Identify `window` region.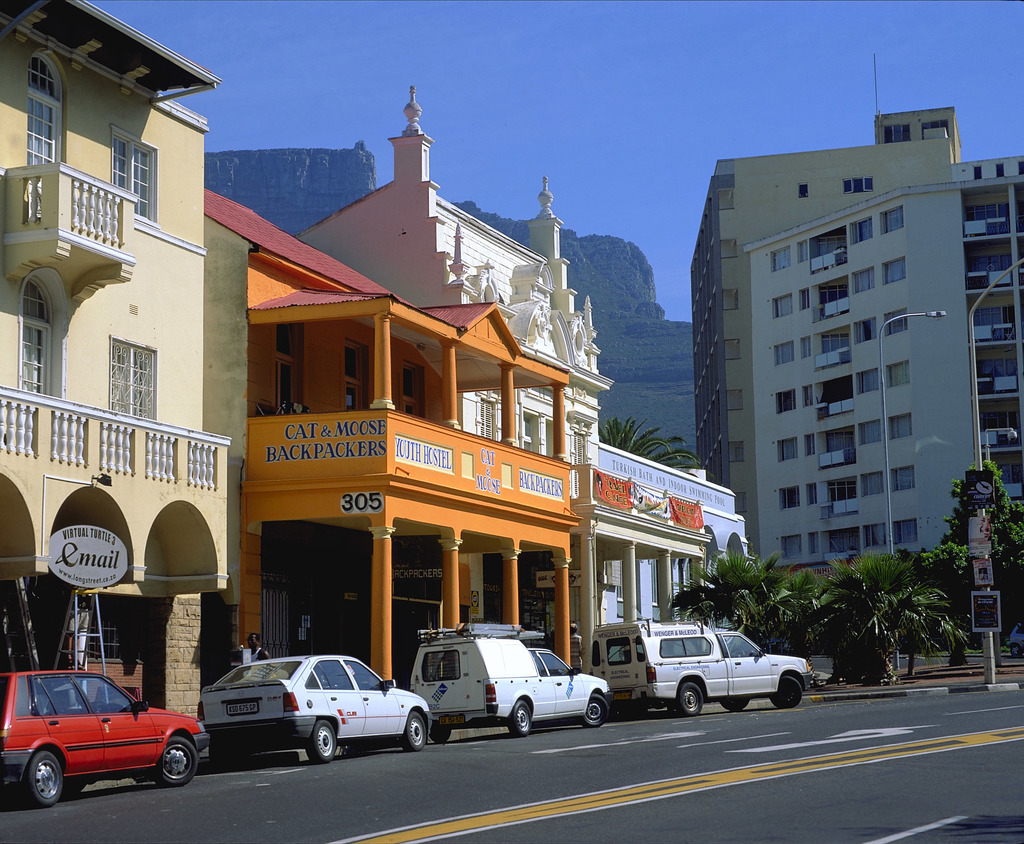
Region: left=769, top=243, right=790, bottom=273.
